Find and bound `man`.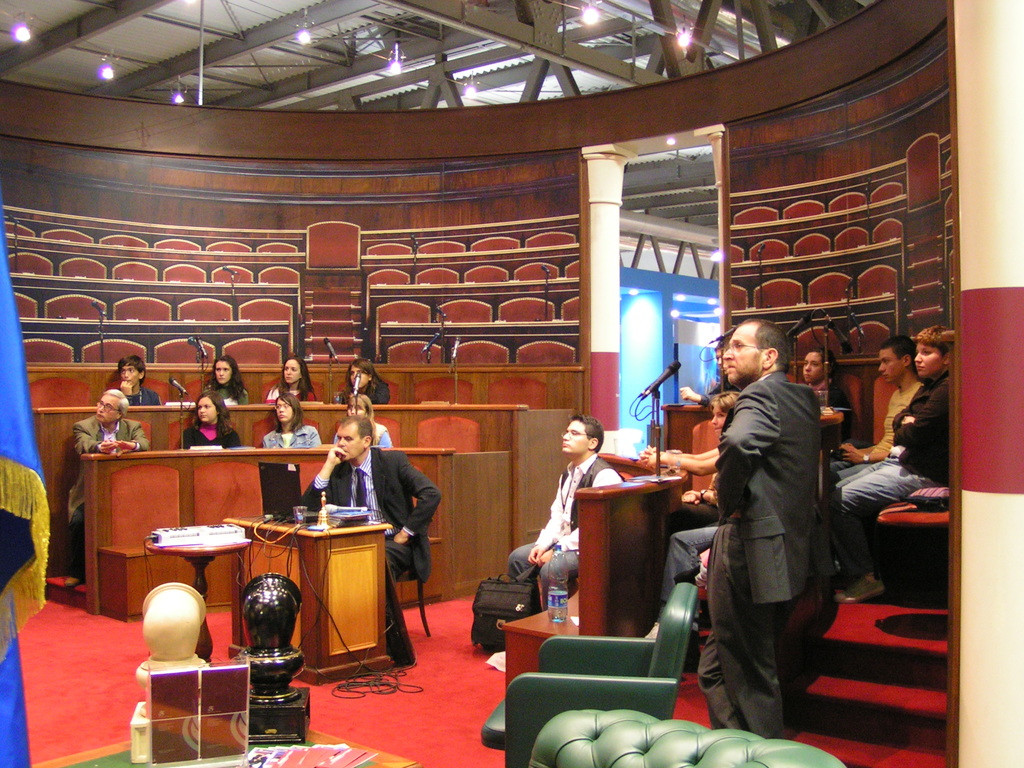
Bound: (505,413,624,611).
